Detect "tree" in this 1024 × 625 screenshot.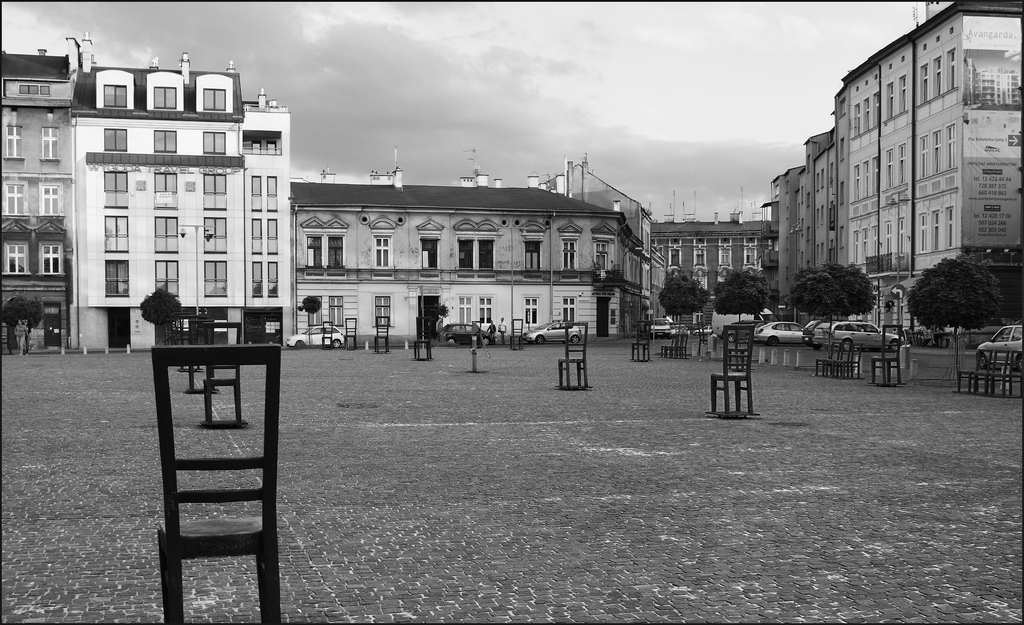
Detection: crop(301, 299, 322, 343).
